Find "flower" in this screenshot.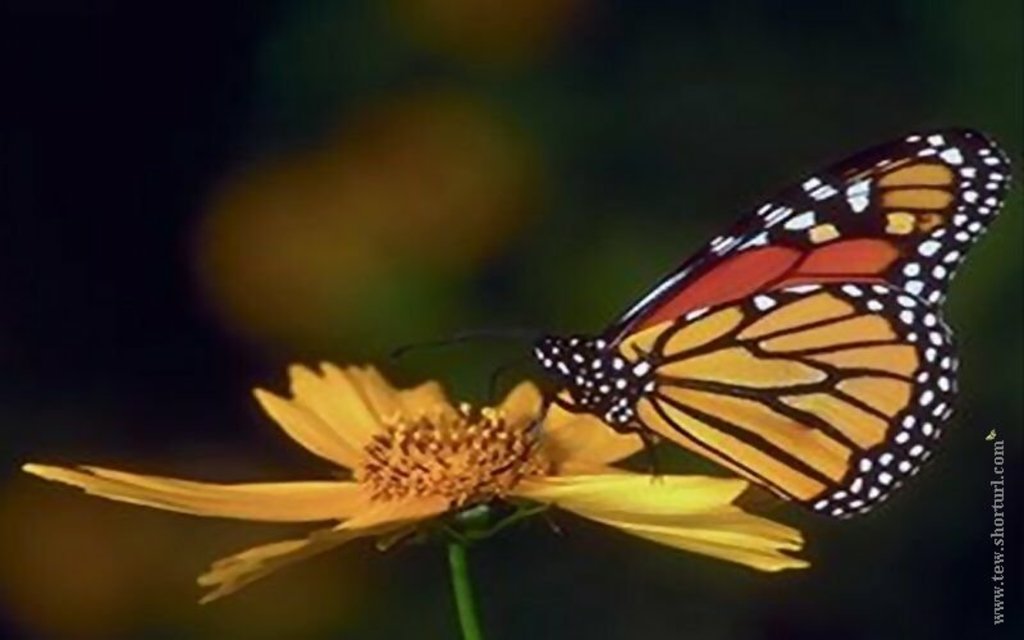
The bounding box for "flower" is <box>23,358,808,607</box>.
